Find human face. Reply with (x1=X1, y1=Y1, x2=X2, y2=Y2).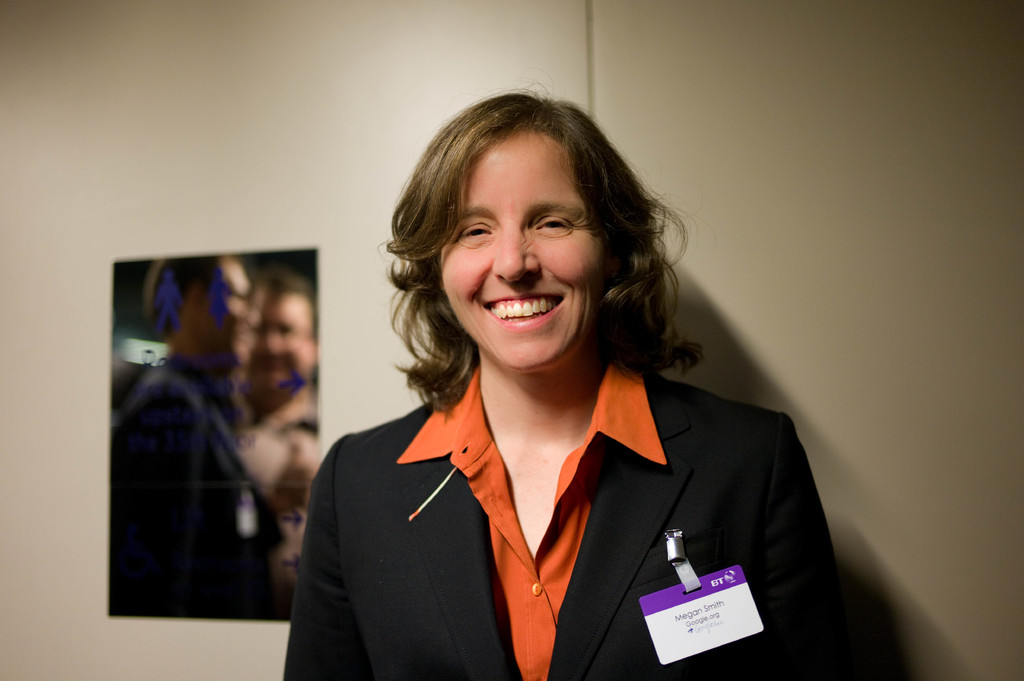
(x1=434, y1=124, x2=608, y2=364).
